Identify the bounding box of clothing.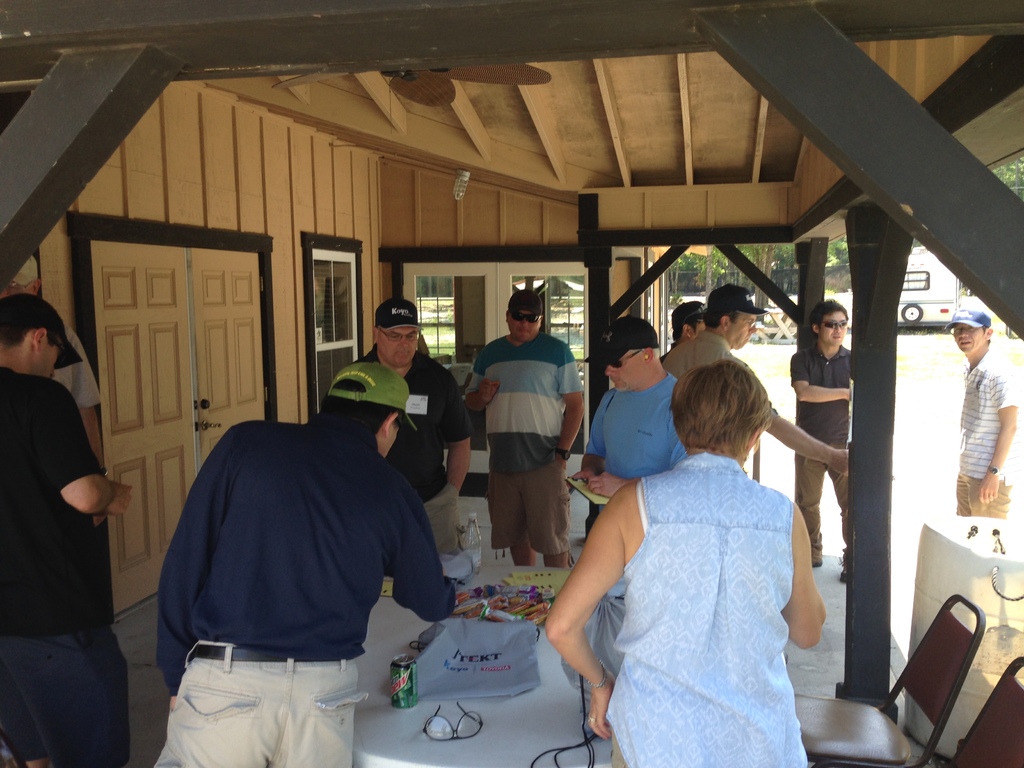
l=154, t=403, r=464, b=767.
